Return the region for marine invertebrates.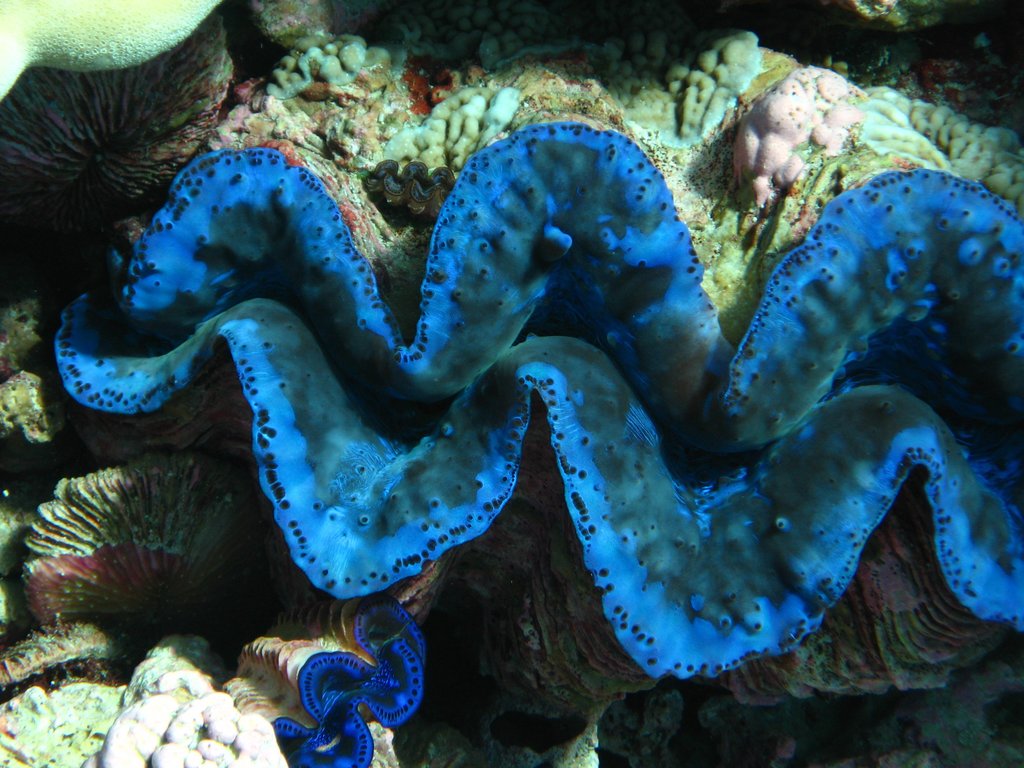
box=[0, 0, 259, 222].
